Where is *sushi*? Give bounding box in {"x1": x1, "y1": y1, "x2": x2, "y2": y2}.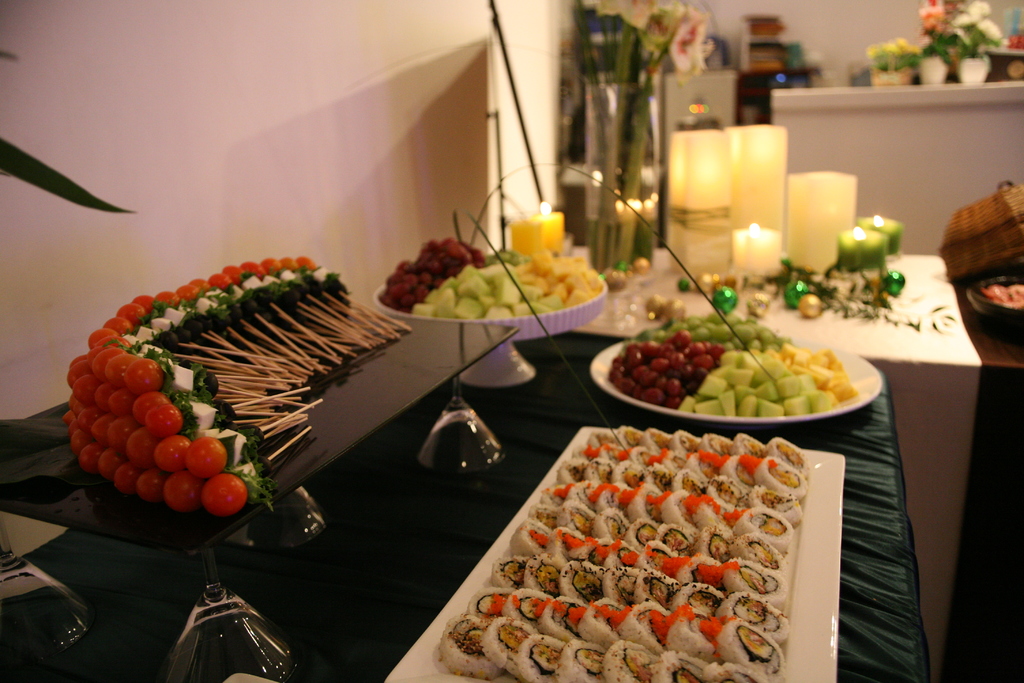
{"x1": 442, "y1": 425, "x2": 829, "y2": 672}.
